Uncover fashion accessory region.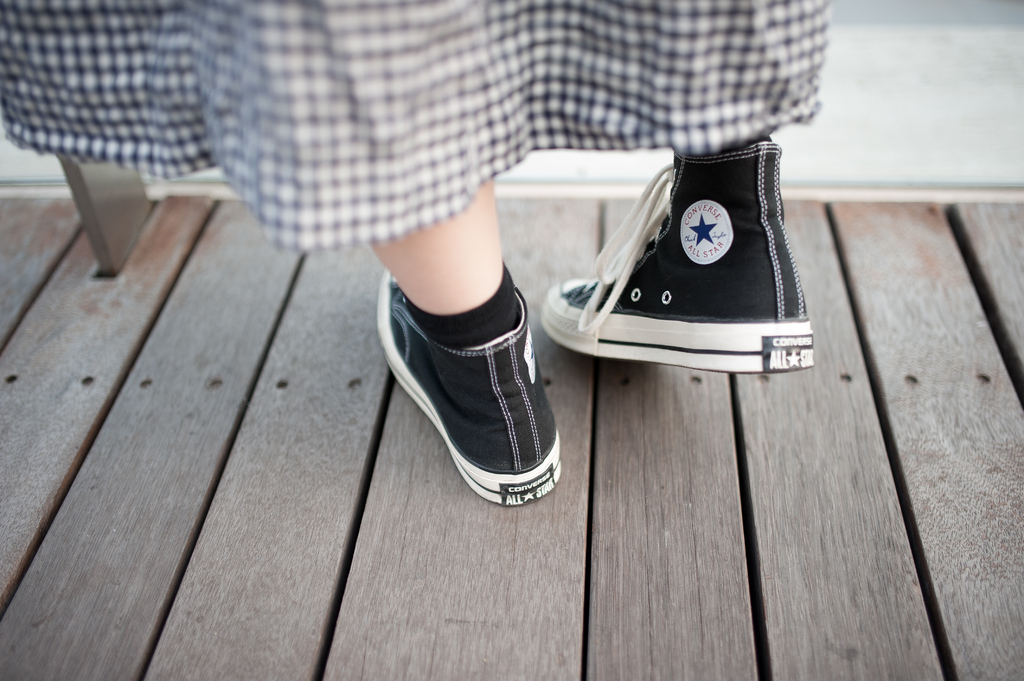
Uncovered: (373, 267, 563, 513).
